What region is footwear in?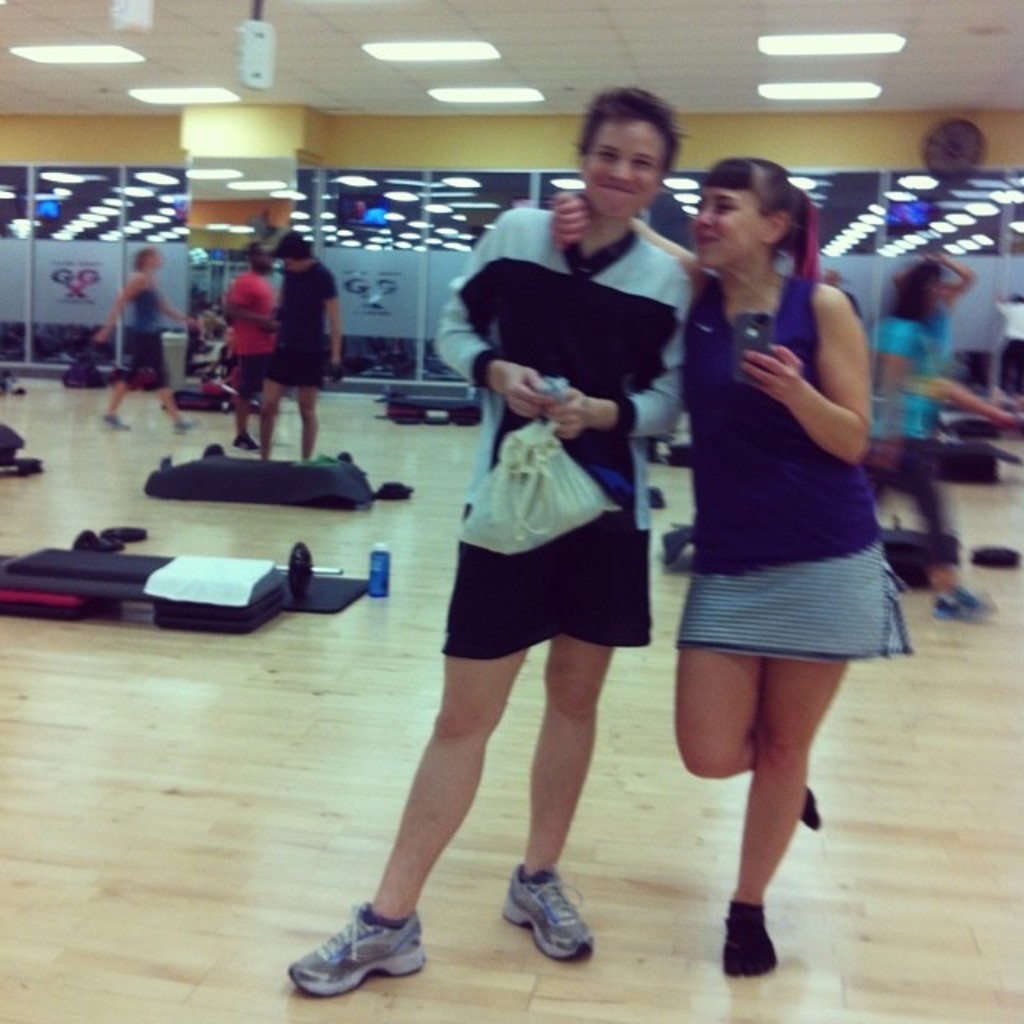
{"left": 934, "top": 589, "right": 998, "bottom": 622}.
